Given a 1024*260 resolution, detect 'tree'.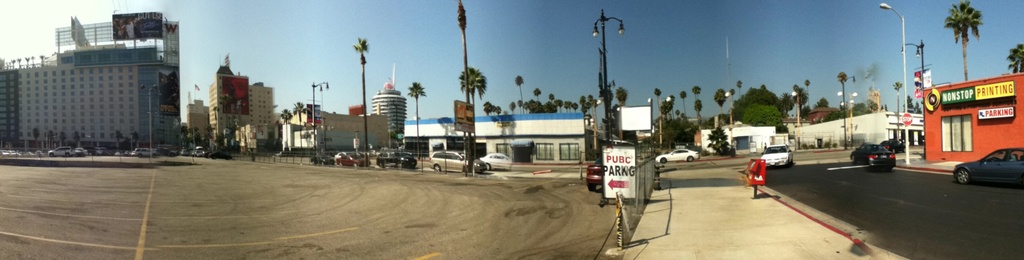
select_region(881, 102, 888, 112).
